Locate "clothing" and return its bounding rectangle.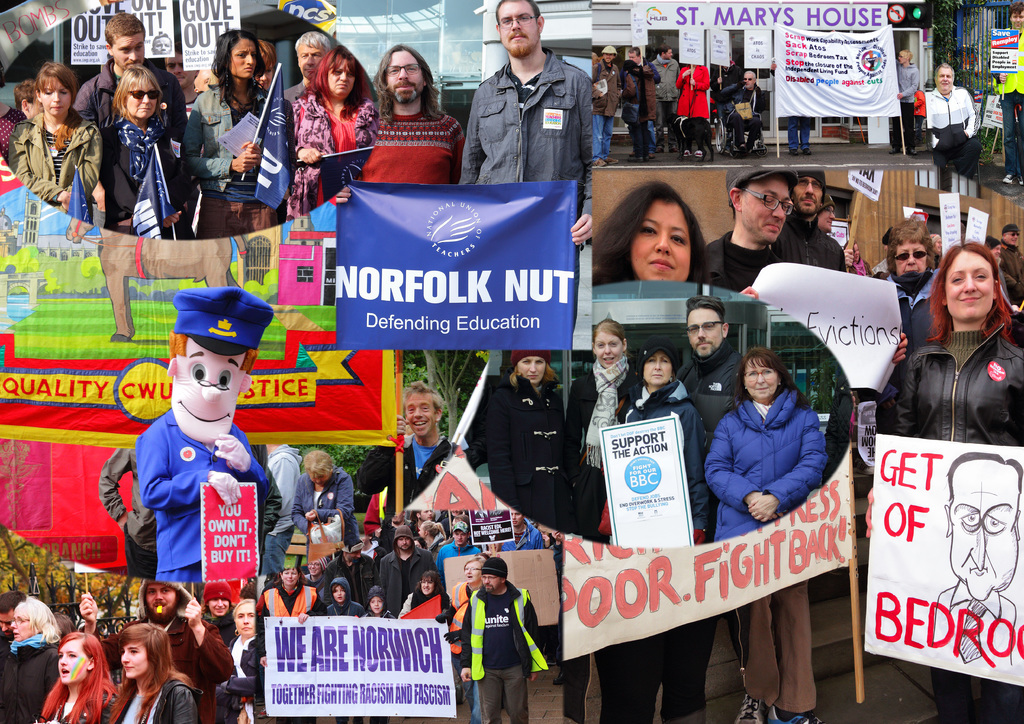
bbox=(782, 117, 810, 154).
